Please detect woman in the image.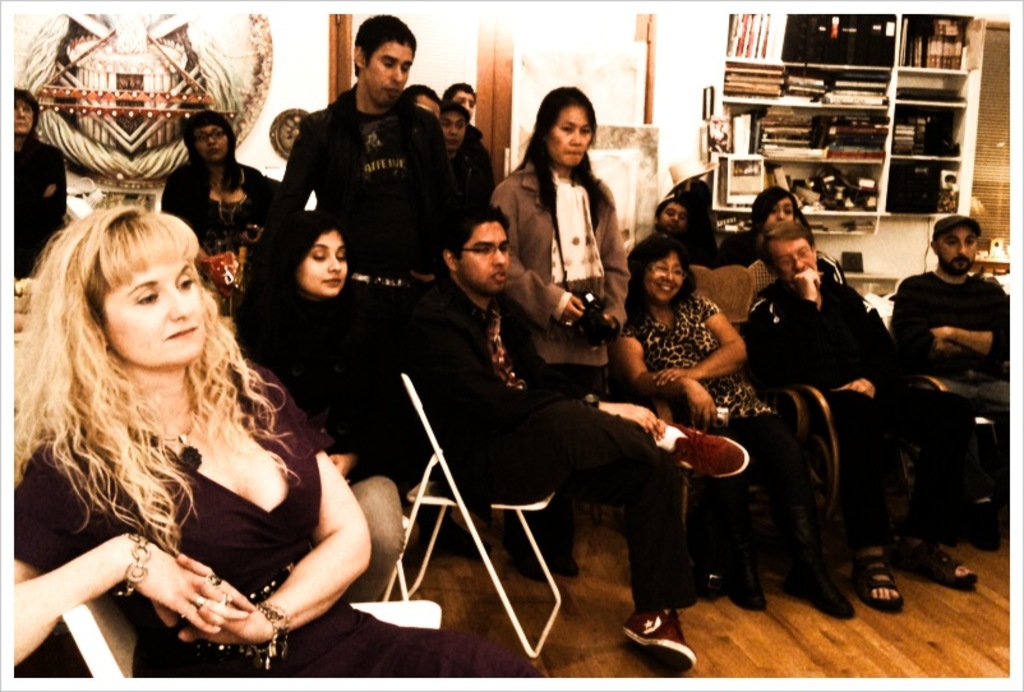
{"left": 619, "top": 230, "right": 852, "bottom": 614}.
